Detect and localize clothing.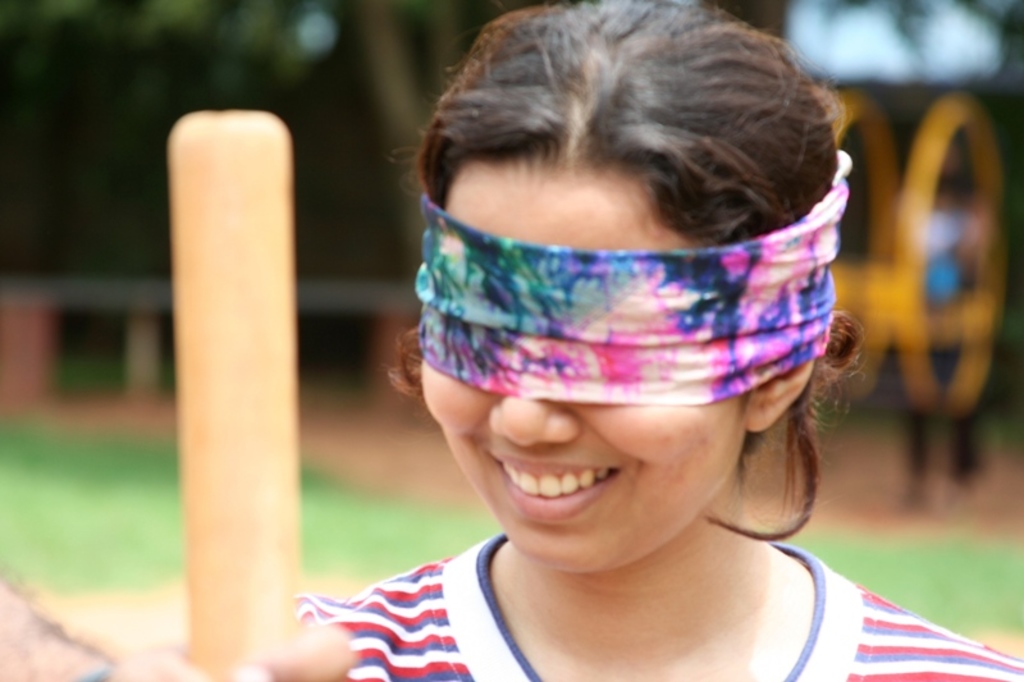
Localized at x1=296 y1=530 x2=1023 y2=681.
